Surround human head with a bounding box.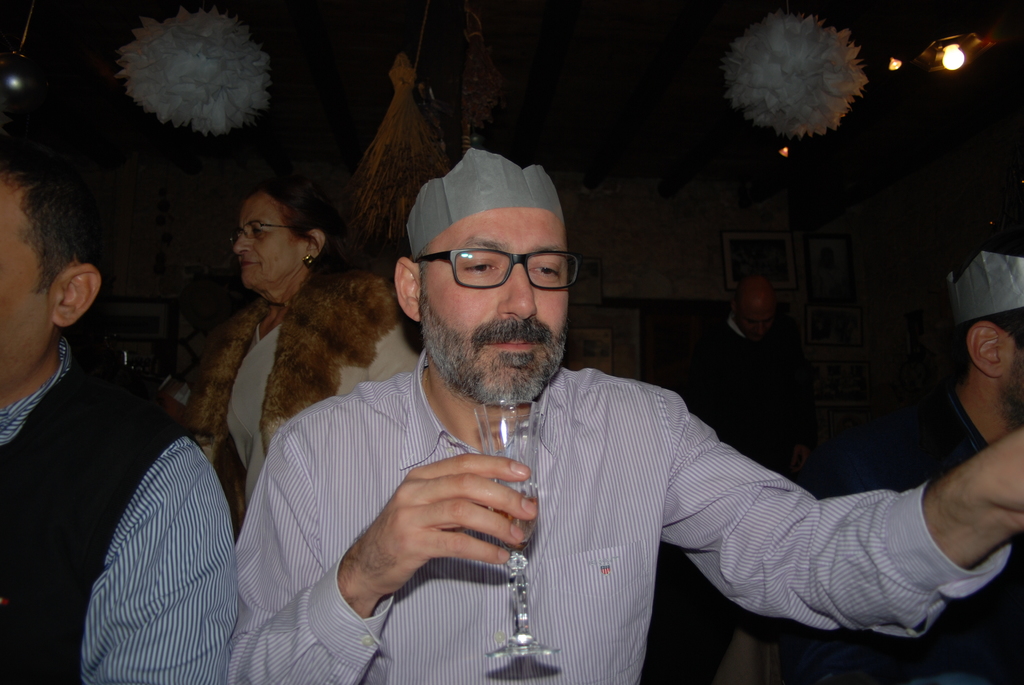
x1=229, y1=170, x2=337, y2=294.
